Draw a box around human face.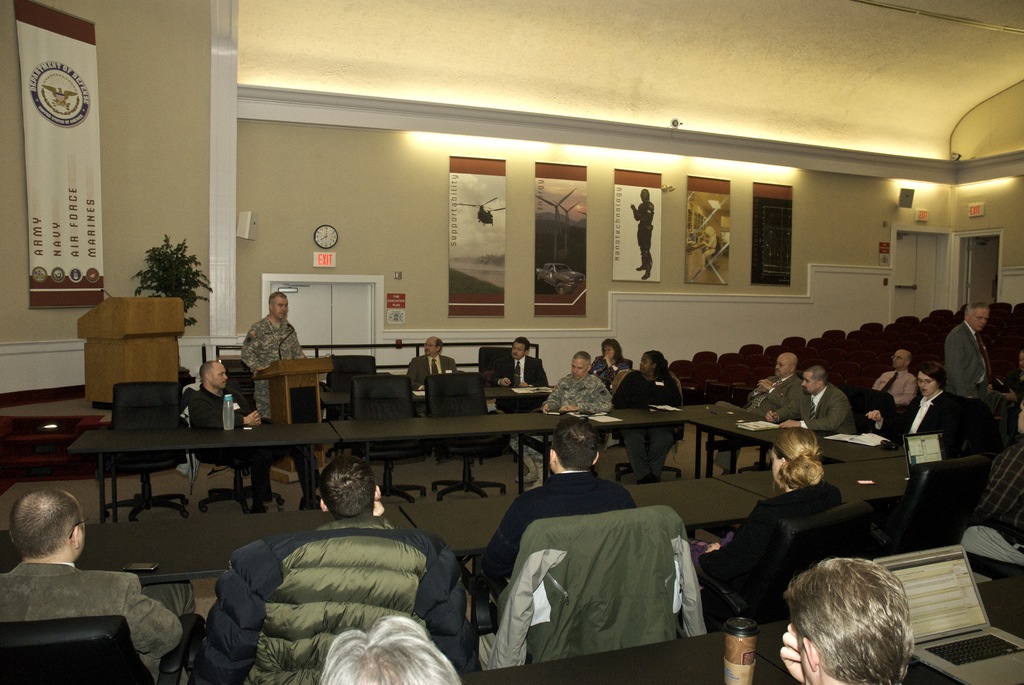
bbox=(512, 342, 525, 359).
